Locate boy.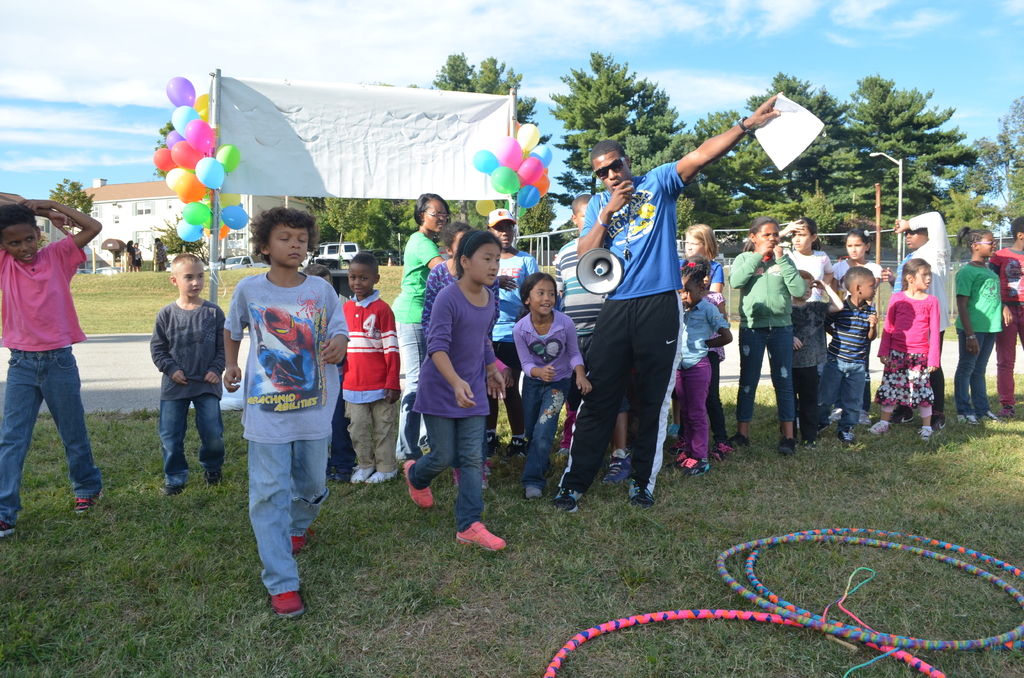
Bounding box: left=779, top=262, right=850, bottom=442.
